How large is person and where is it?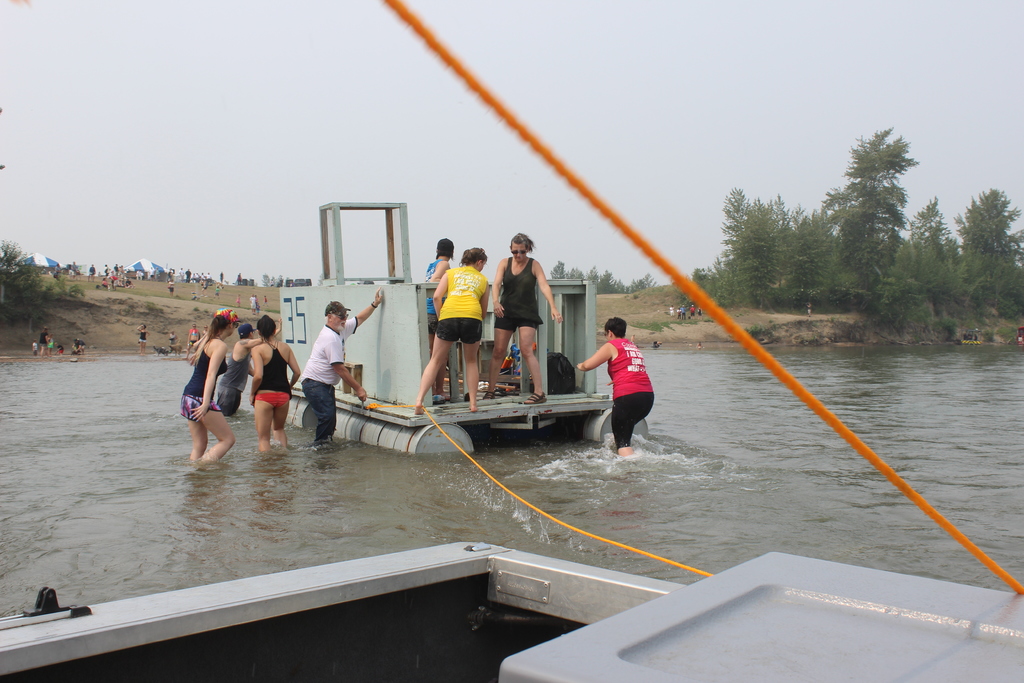
Bounding box: 90/264/95/281.
